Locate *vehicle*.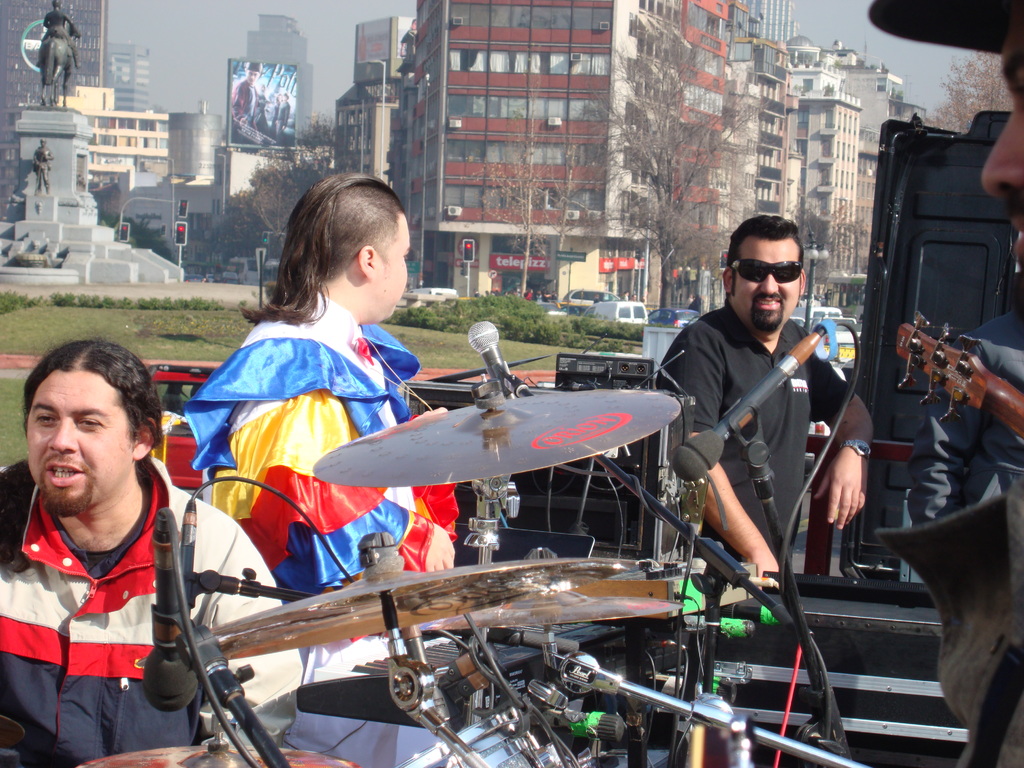
Bounding box: 404/285/459/302.
